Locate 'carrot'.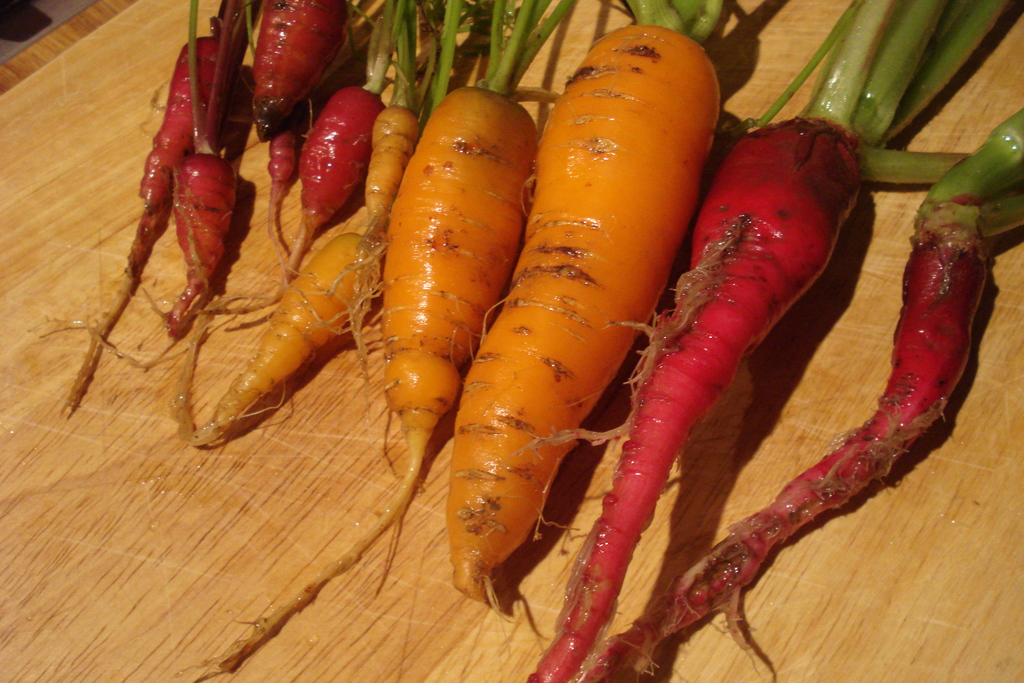
Bounding box: x1=381, y1=78, x2=540, y2=495.
